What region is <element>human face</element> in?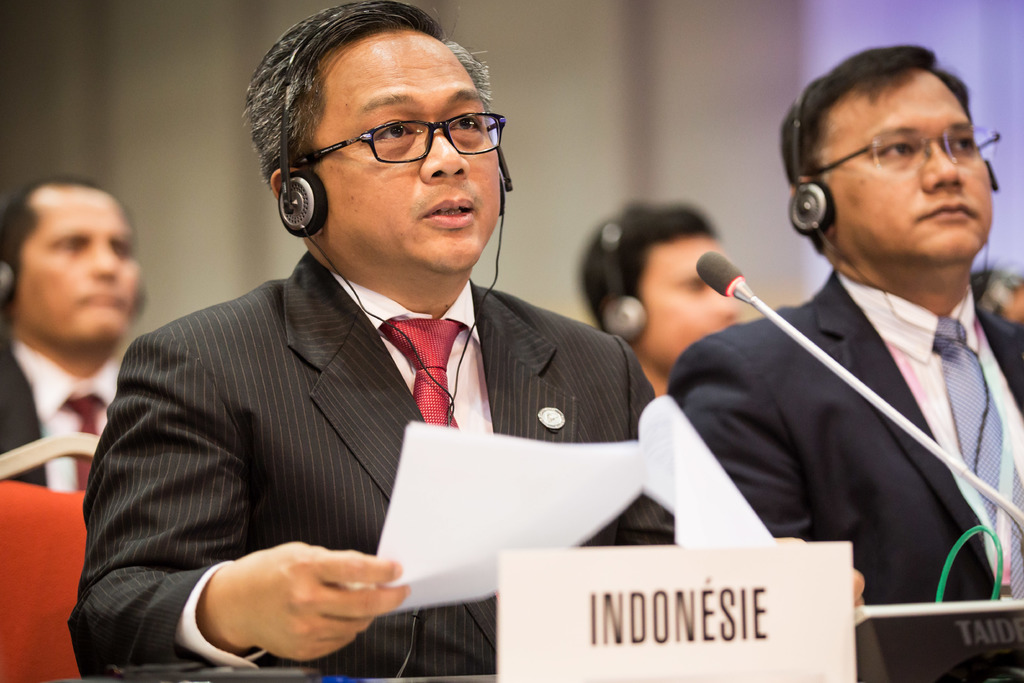
x1=832 y1=71 x2=995 y2=259.
